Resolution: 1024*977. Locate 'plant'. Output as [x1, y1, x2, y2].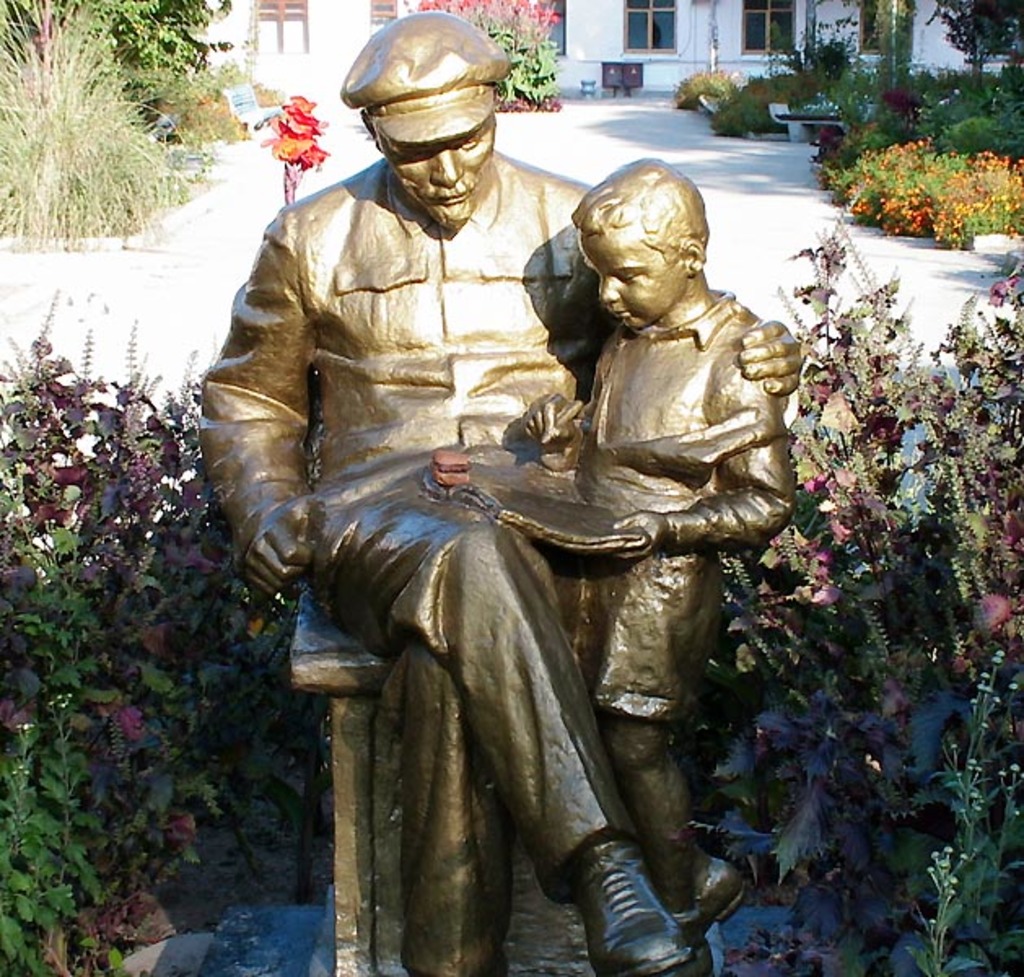
[689, 213, 1022, 904].
